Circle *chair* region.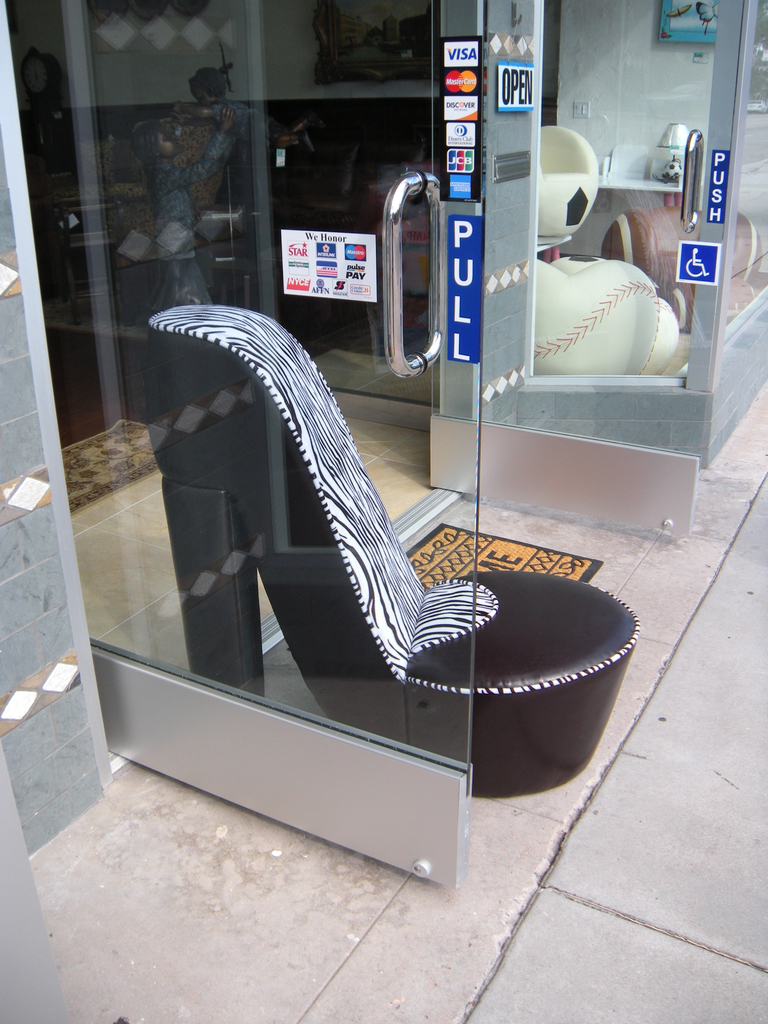
Region: [537, 252, 679, 373].
